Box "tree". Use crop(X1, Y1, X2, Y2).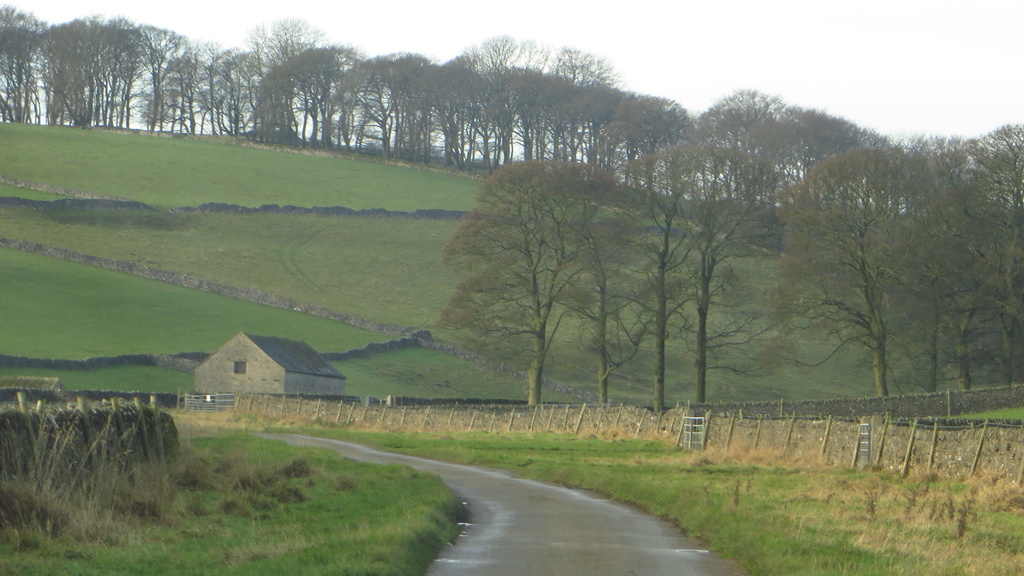
crop(542, 41, 611, 175).
